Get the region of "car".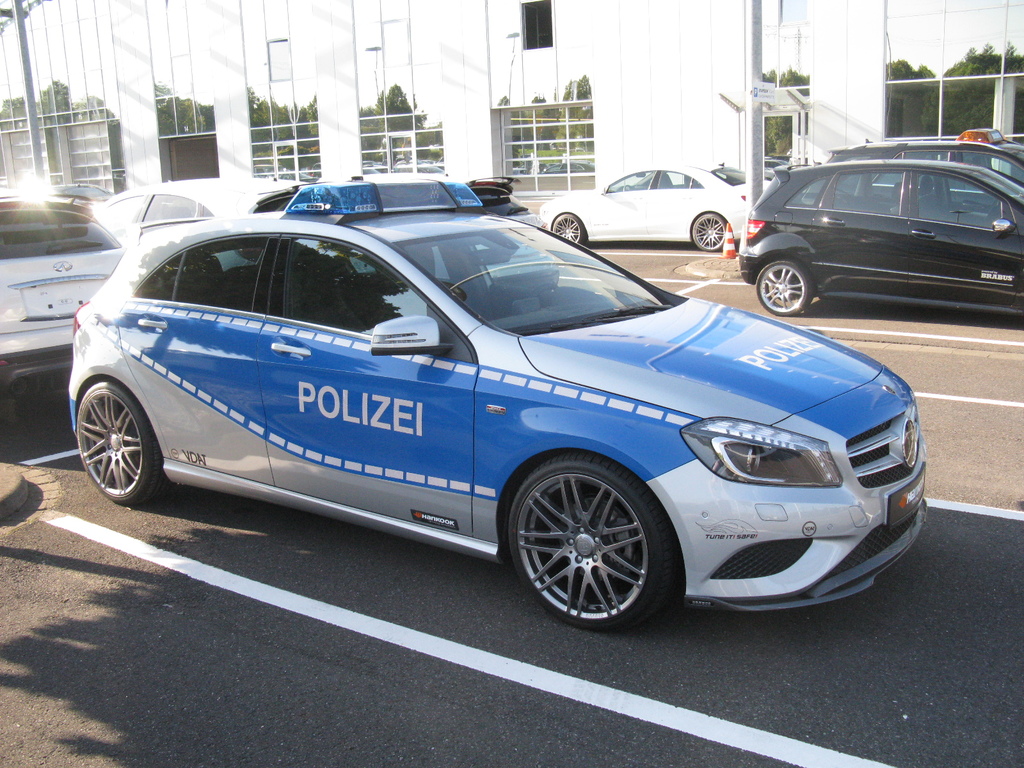
341, 170, 541, 220.
